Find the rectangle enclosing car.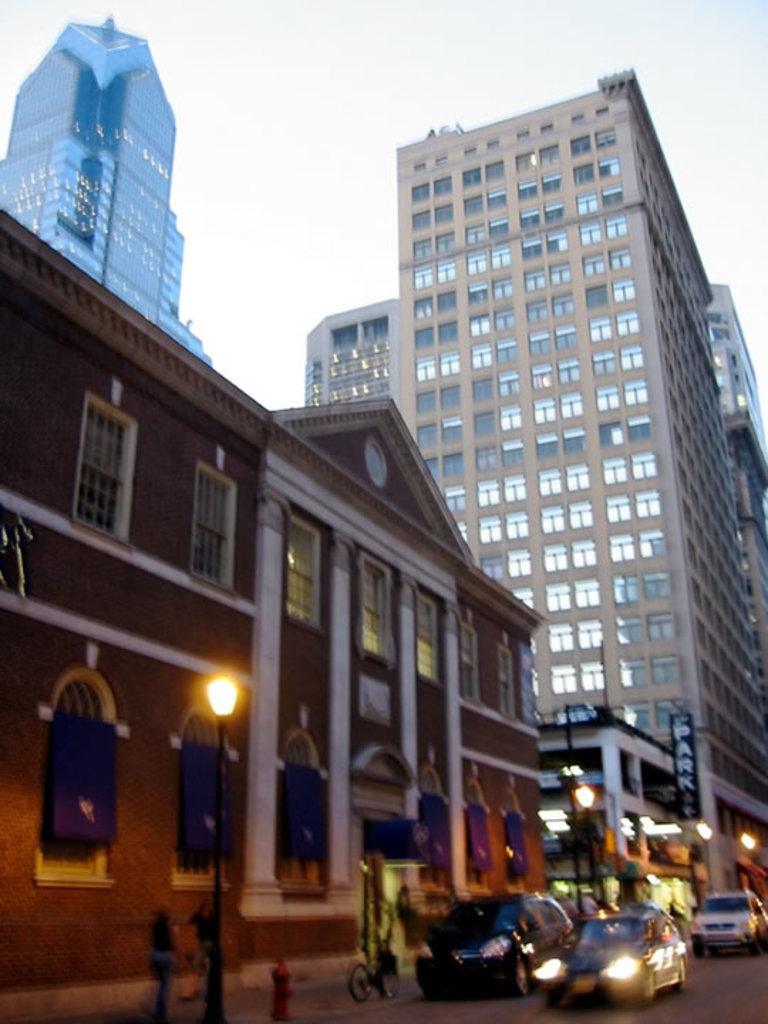
l=535, t=913, r=697, b=997.
